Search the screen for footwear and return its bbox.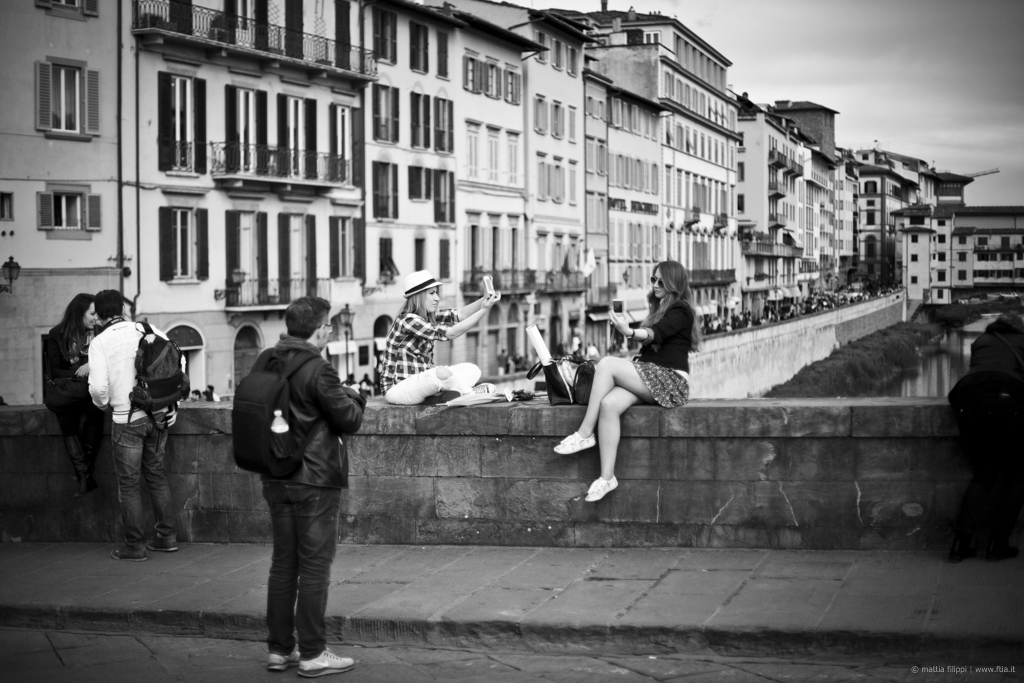
Found: detection(270, 655, 291, 670).
